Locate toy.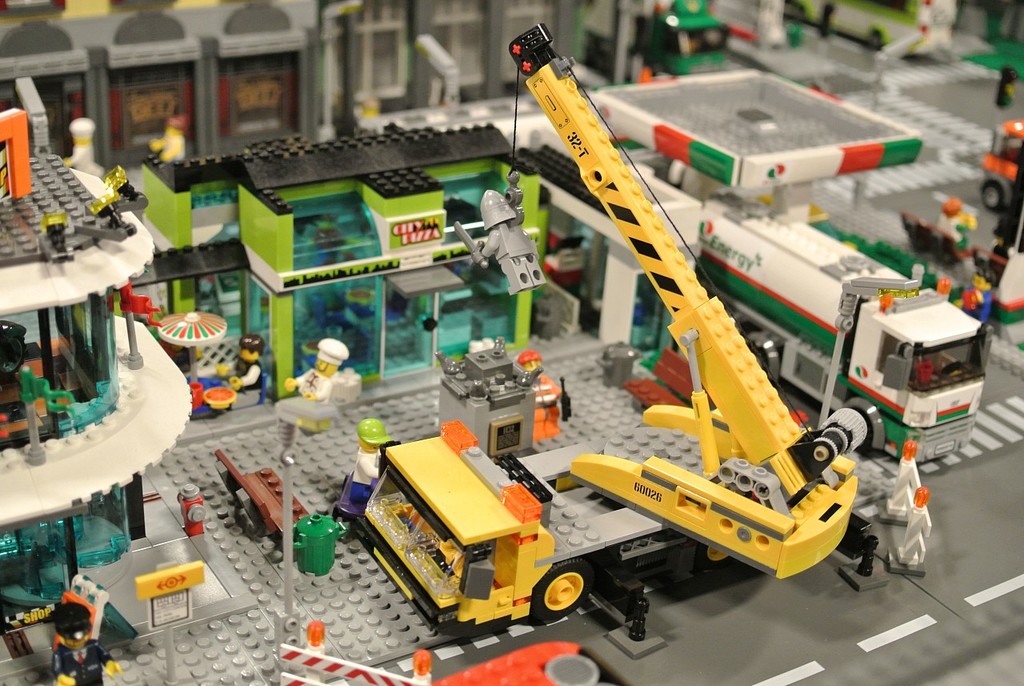
Bounding box: Rect(876, 441, 933, 576).
